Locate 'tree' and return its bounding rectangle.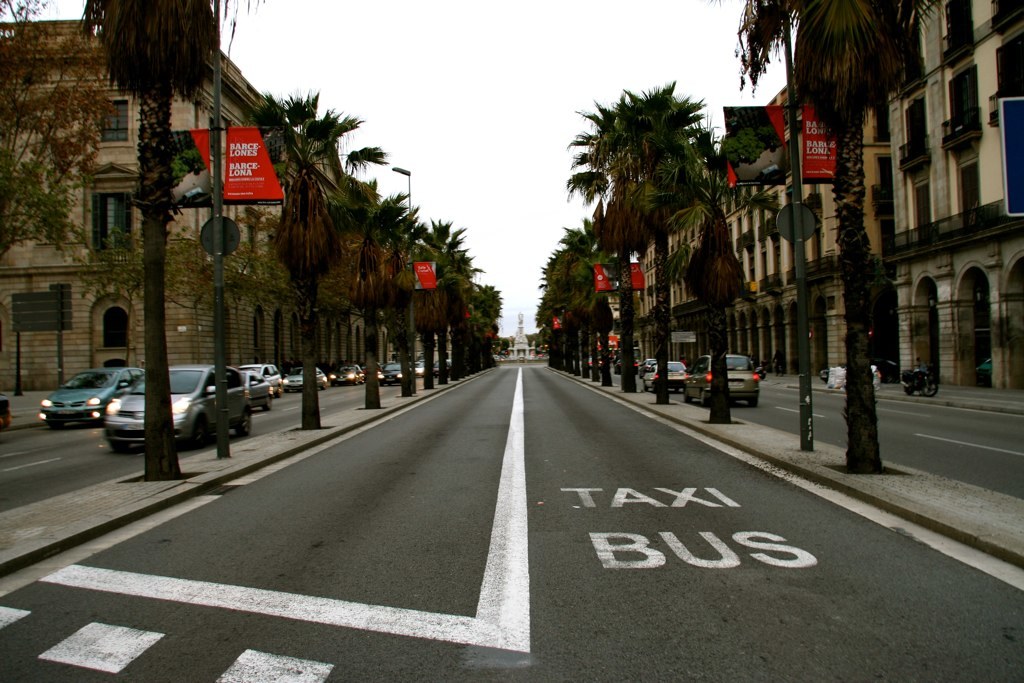
region(556, 77, 730, 423).
